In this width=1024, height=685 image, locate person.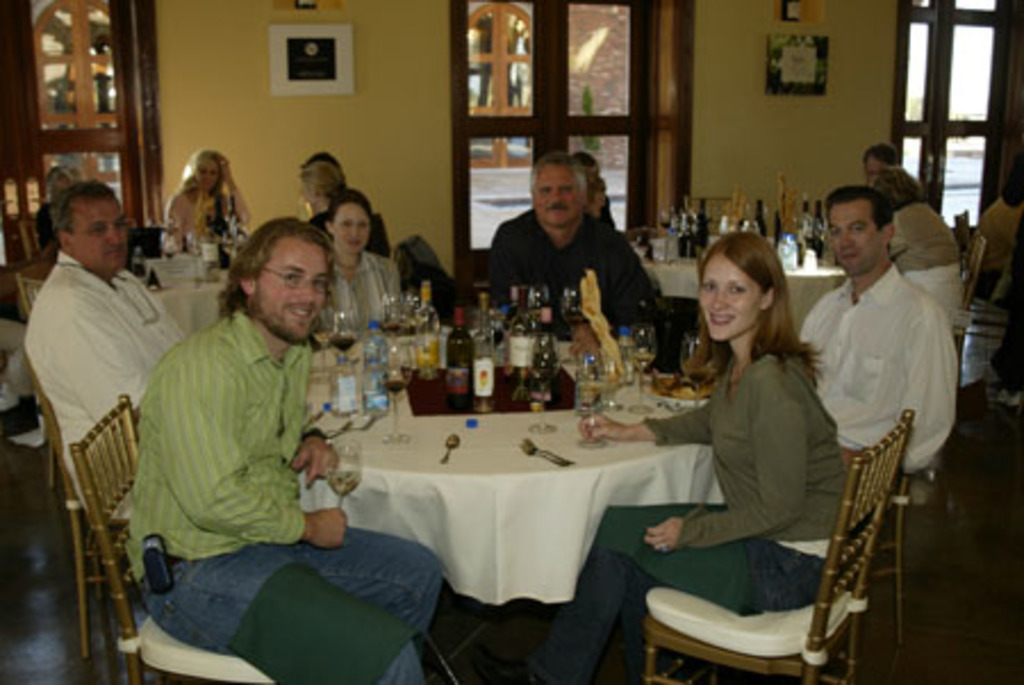
Bounding box: <box>492,150,653,339</box>.
